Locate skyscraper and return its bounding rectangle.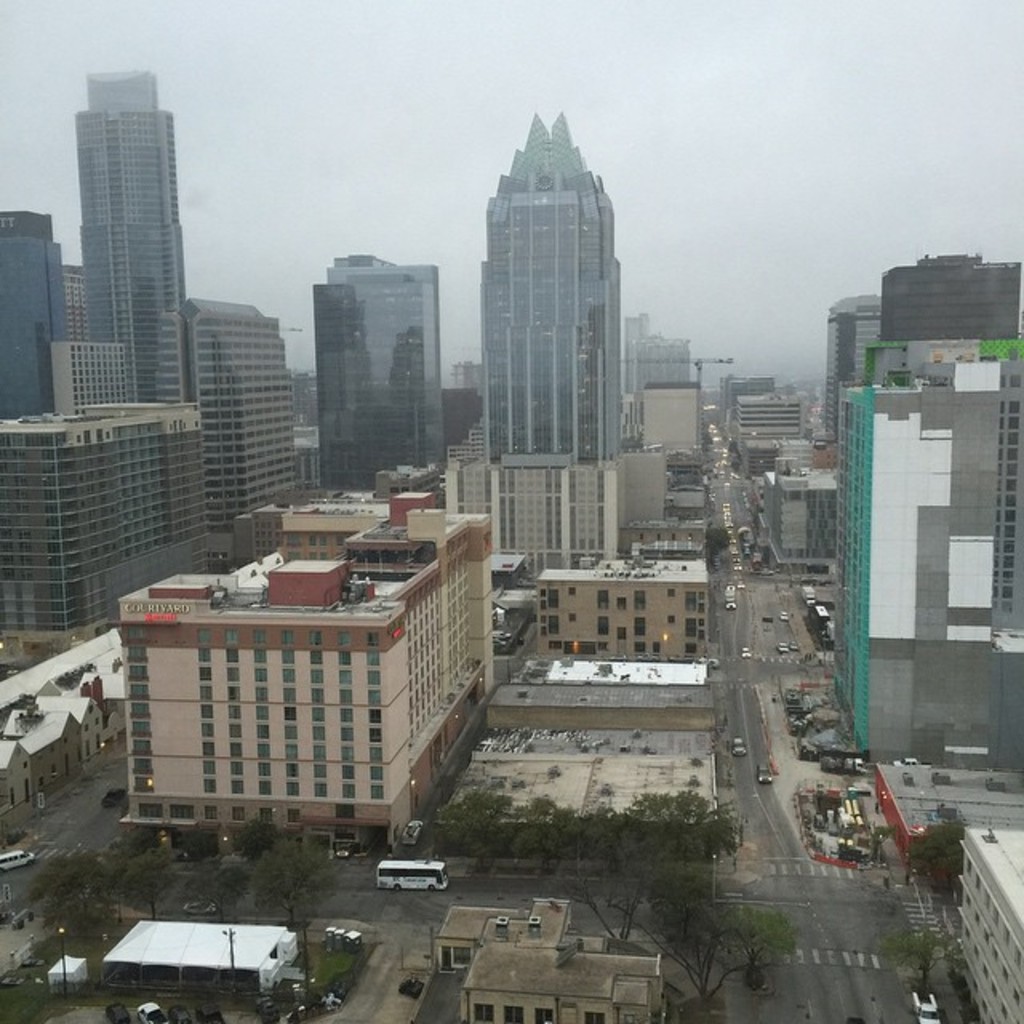
BBox(83, 74, 189, 405).
